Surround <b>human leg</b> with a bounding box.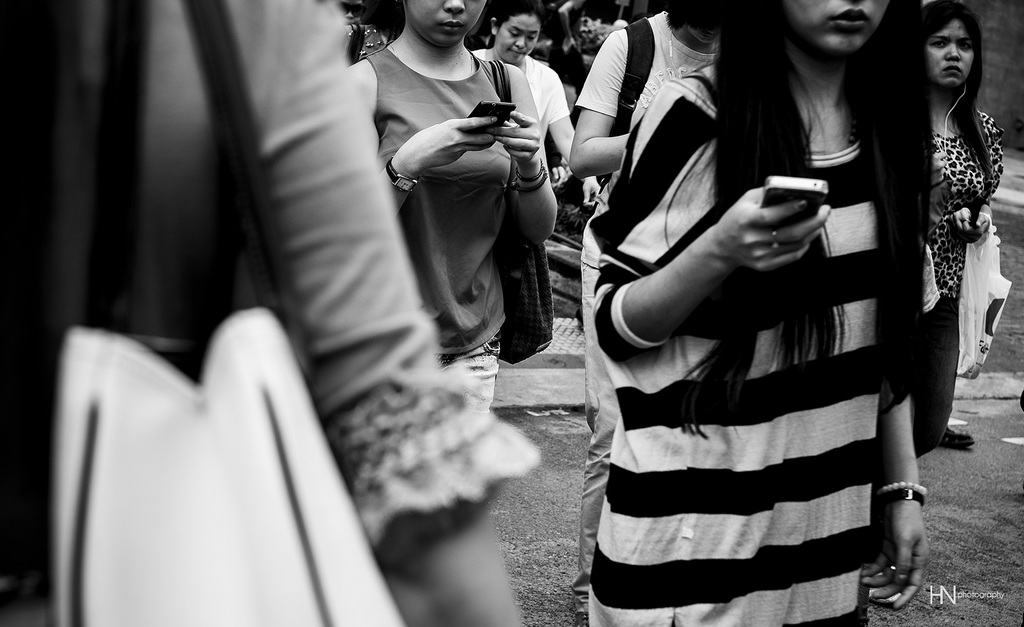
[445, 344, 493, 410].
